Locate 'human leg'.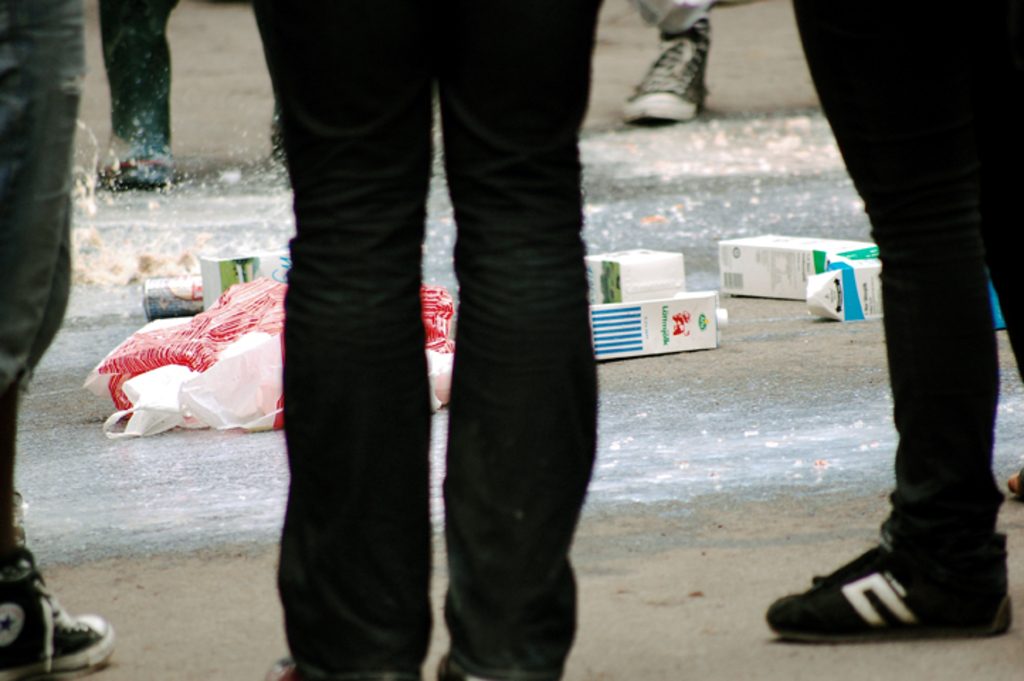
Bounding box: {"left": 428, "top": 0, "right": 601, "bottom": 680}.
